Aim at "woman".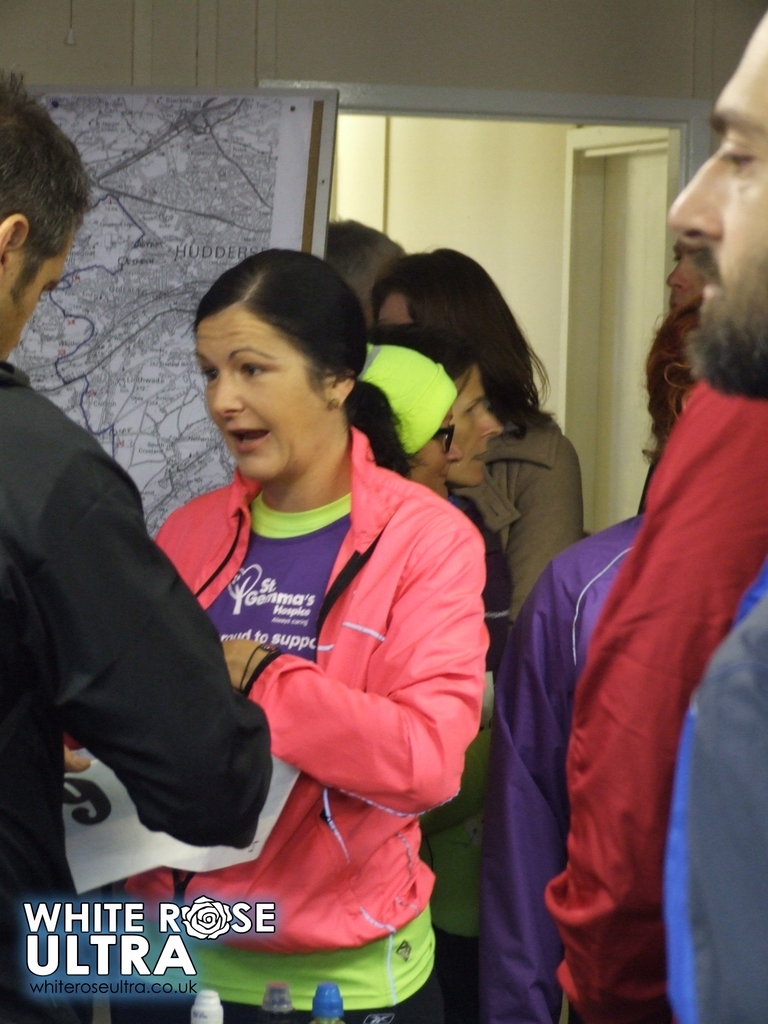
Aimed at <bbox>91, 217, 502, 1009</bbox>.
